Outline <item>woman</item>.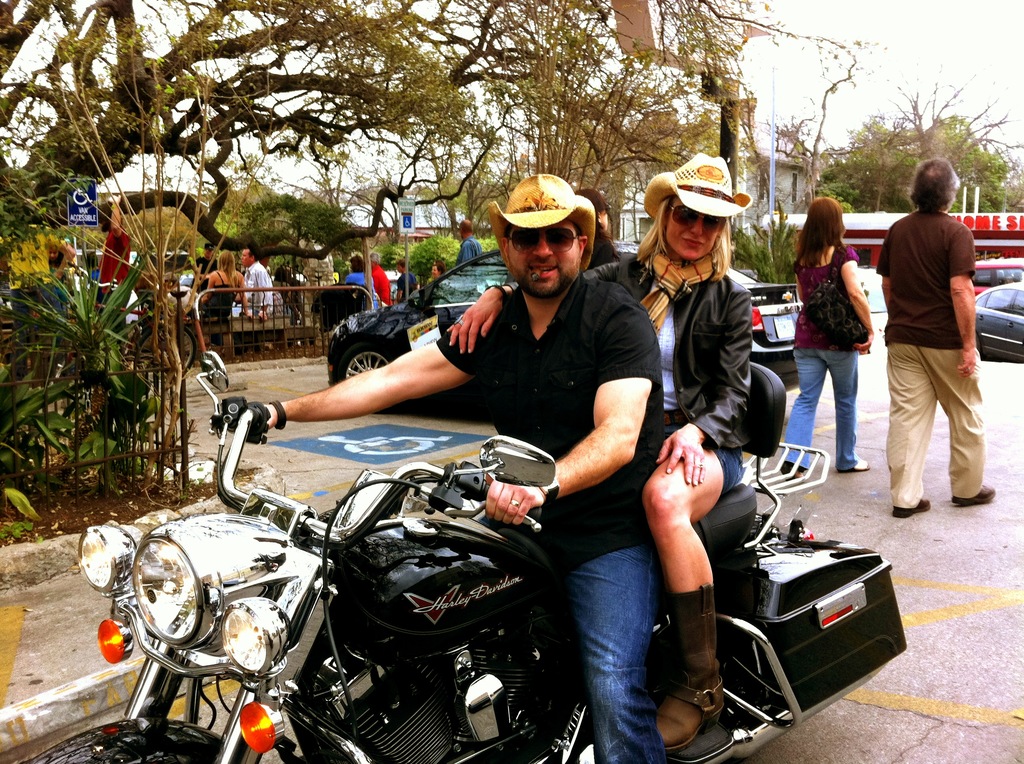
Outline: (left=445, top=155, right=756, bottom=753).
